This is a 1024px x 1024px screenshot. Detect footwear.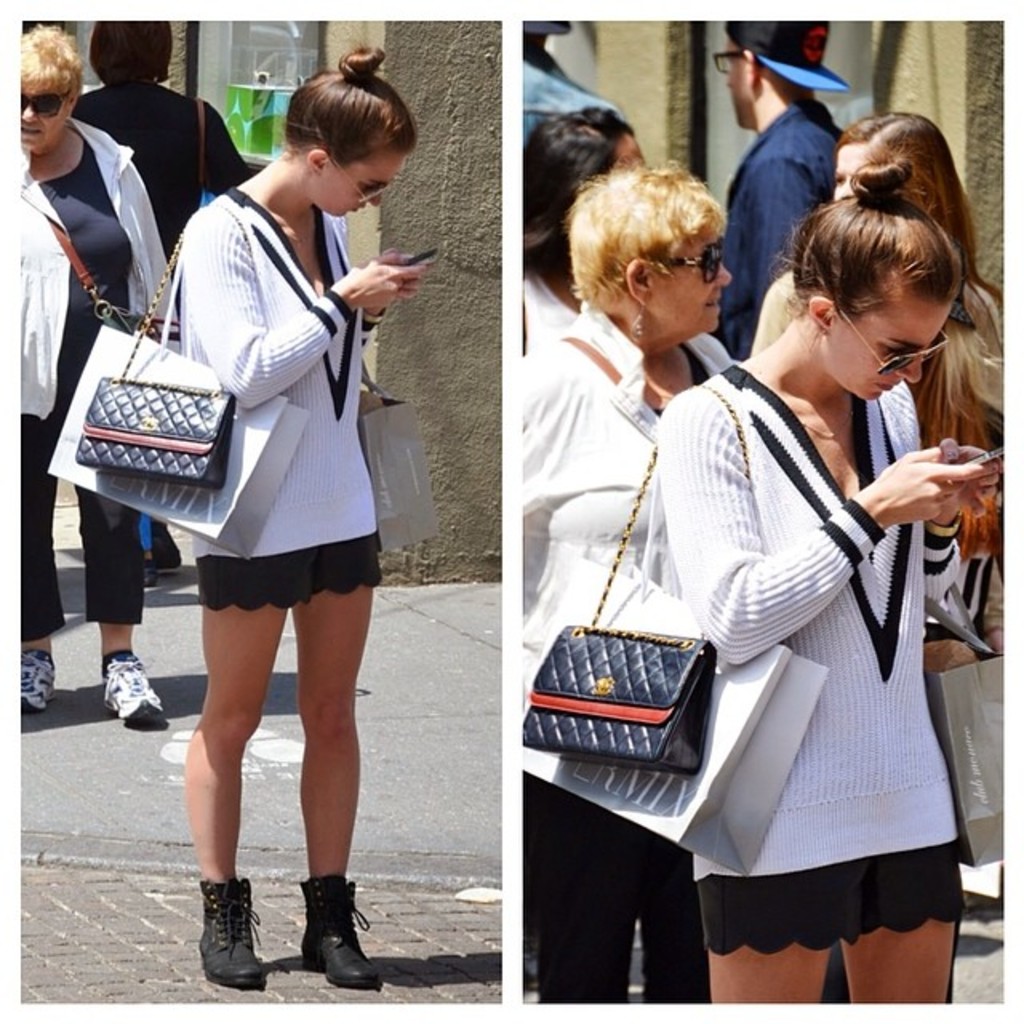
{"left": 22, "top": 646, "right": 58, "bottom": 710}.
